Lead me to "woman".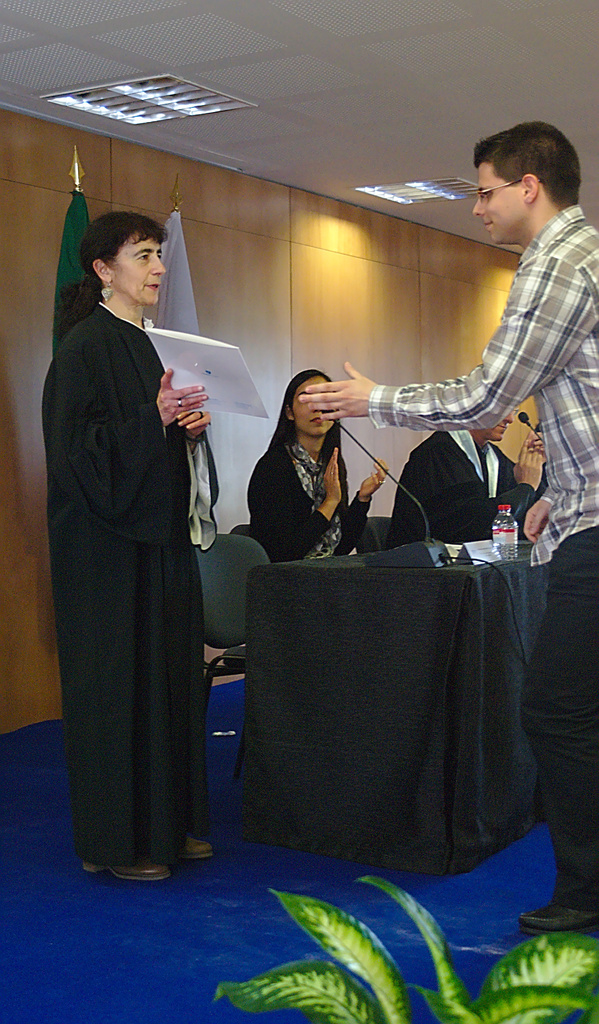
Lead to 61, 184, 212, 916.
